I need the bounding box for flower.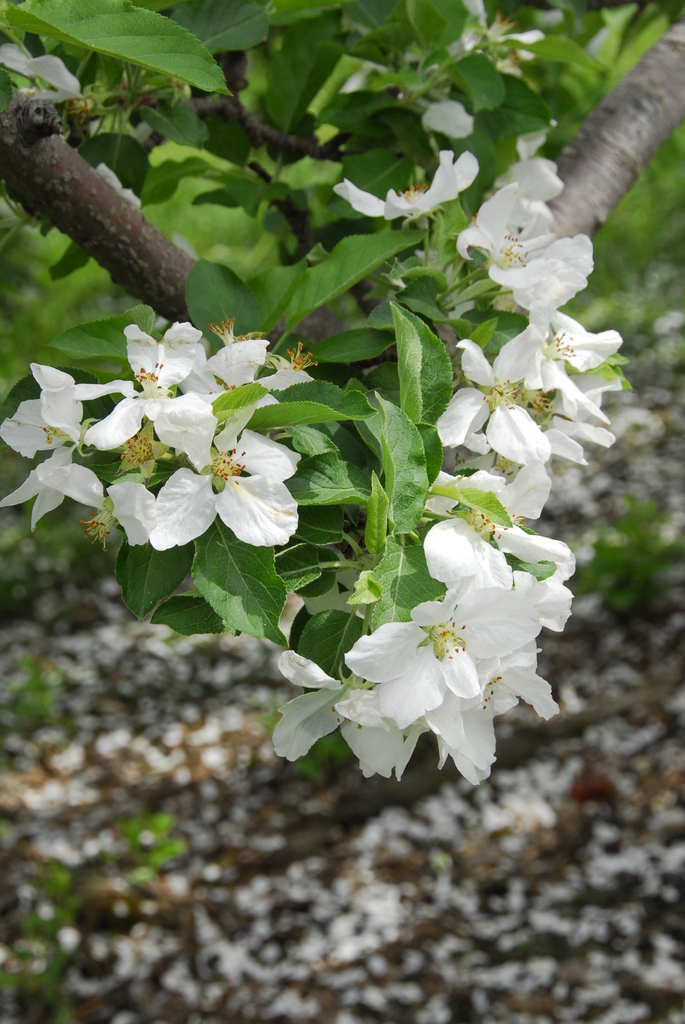
Here it is: box=[152, 431, 306, 548].
